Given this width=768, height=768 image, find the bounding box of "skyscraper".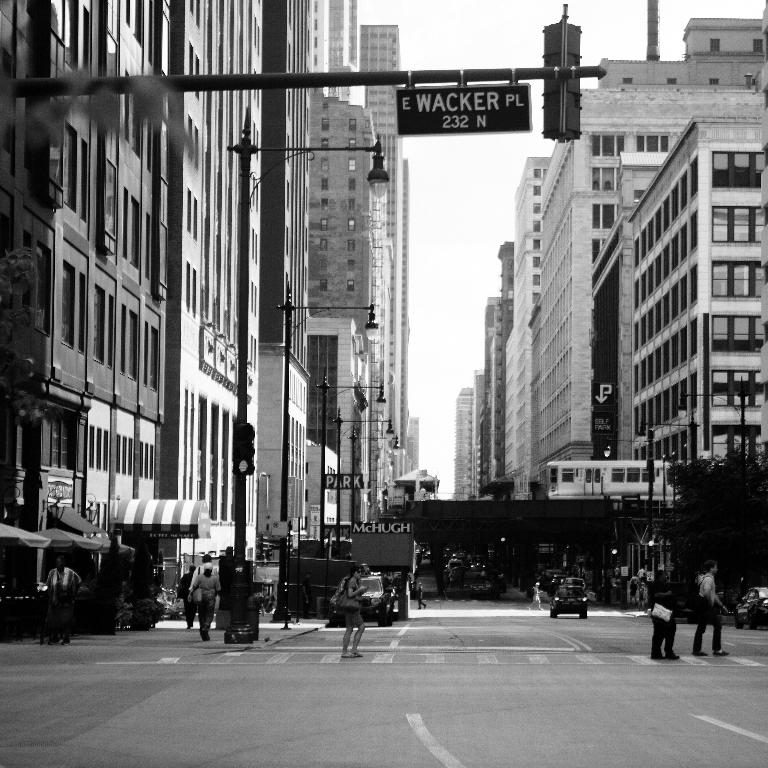
0, 0, 292, 639.
